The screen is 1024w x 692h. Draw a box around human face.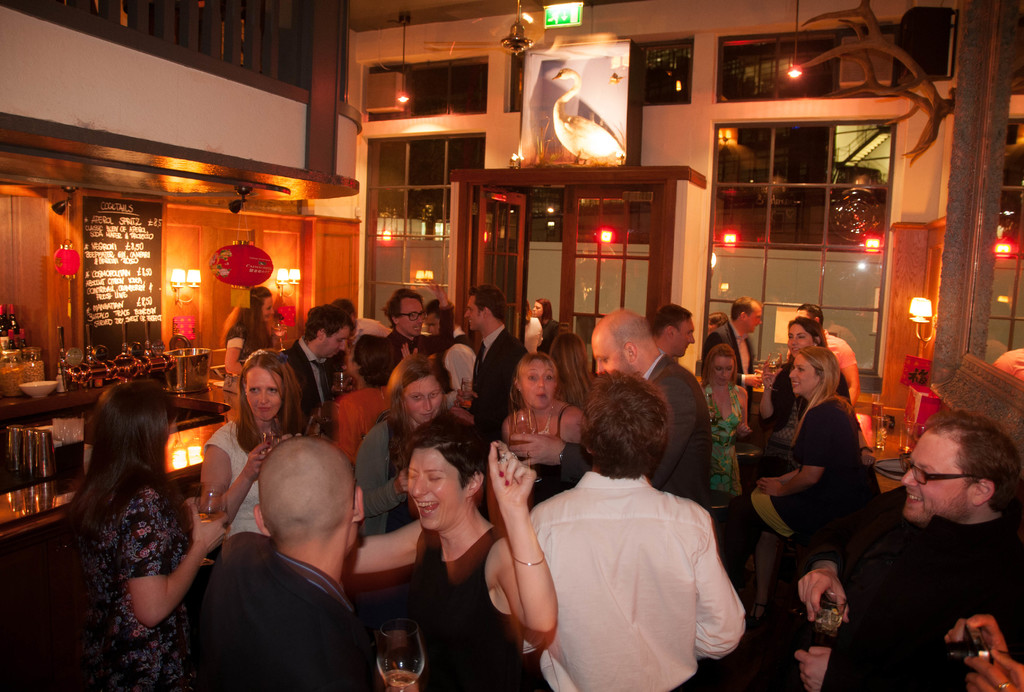
l=527, t=368, r=558, b=412.
